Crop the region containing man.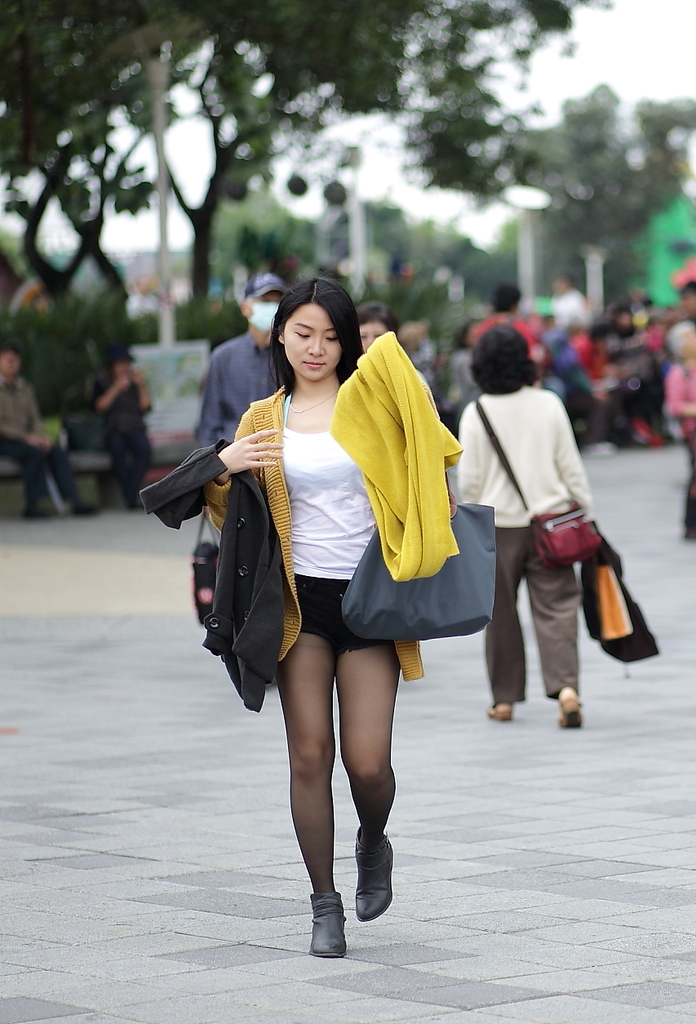
Crop region: {"left": 162, "top": 264, "right": 293, "bottom": 532}.
